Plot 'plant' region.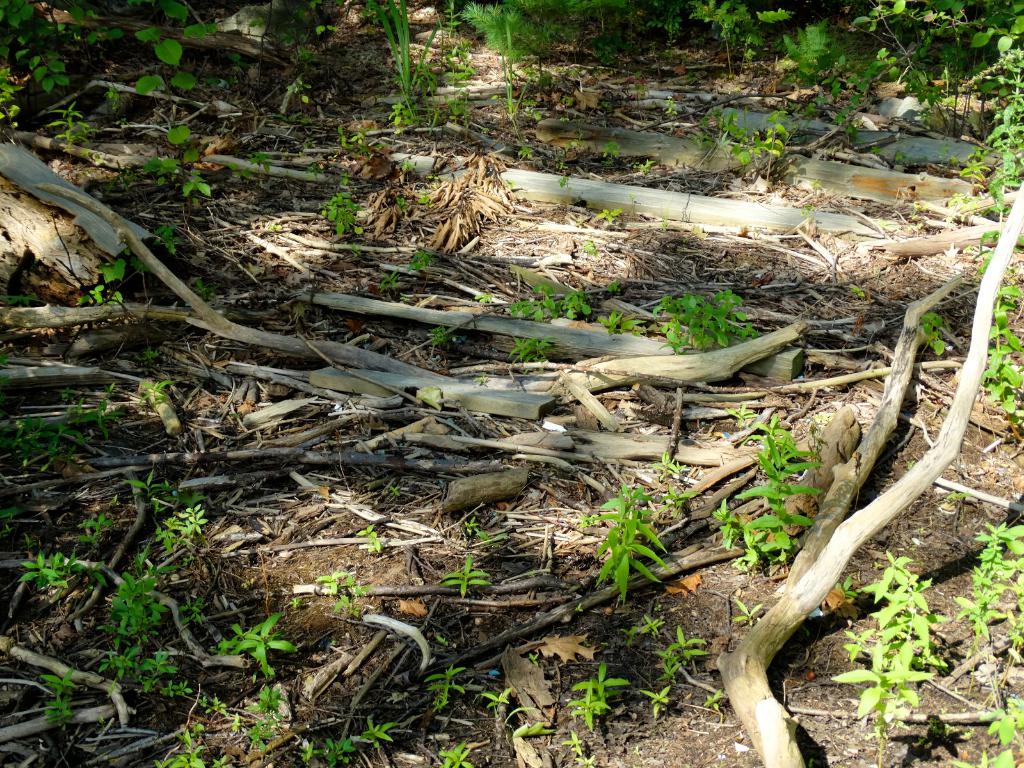
Plotted at left=910, top=306, right=962, bottom=363.
